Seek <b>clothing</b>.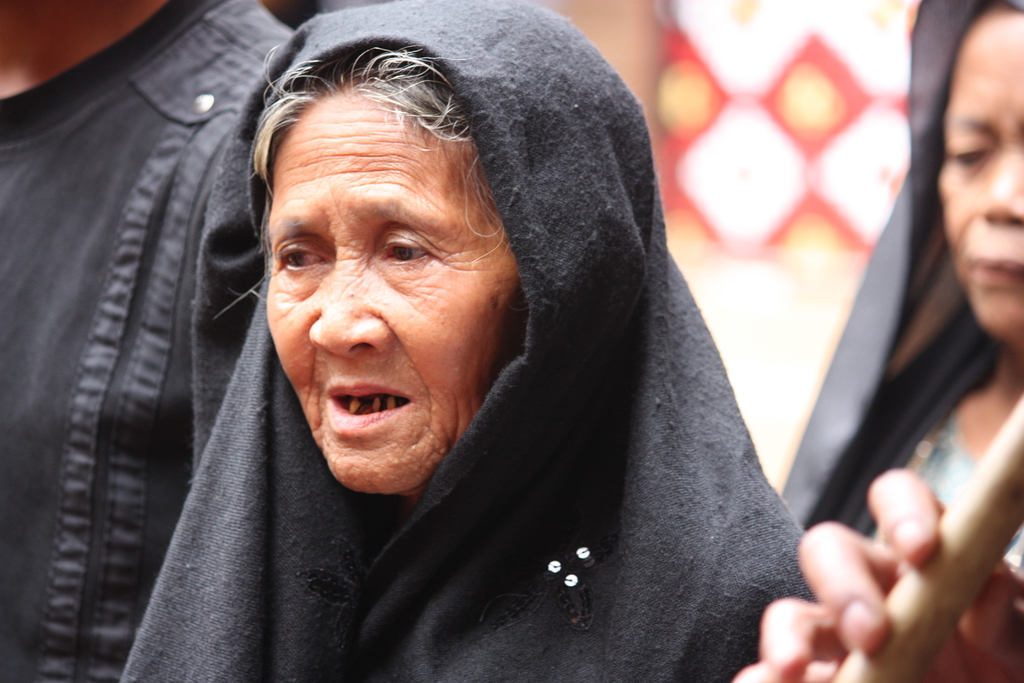
locate(120, 0, 806, 682).
